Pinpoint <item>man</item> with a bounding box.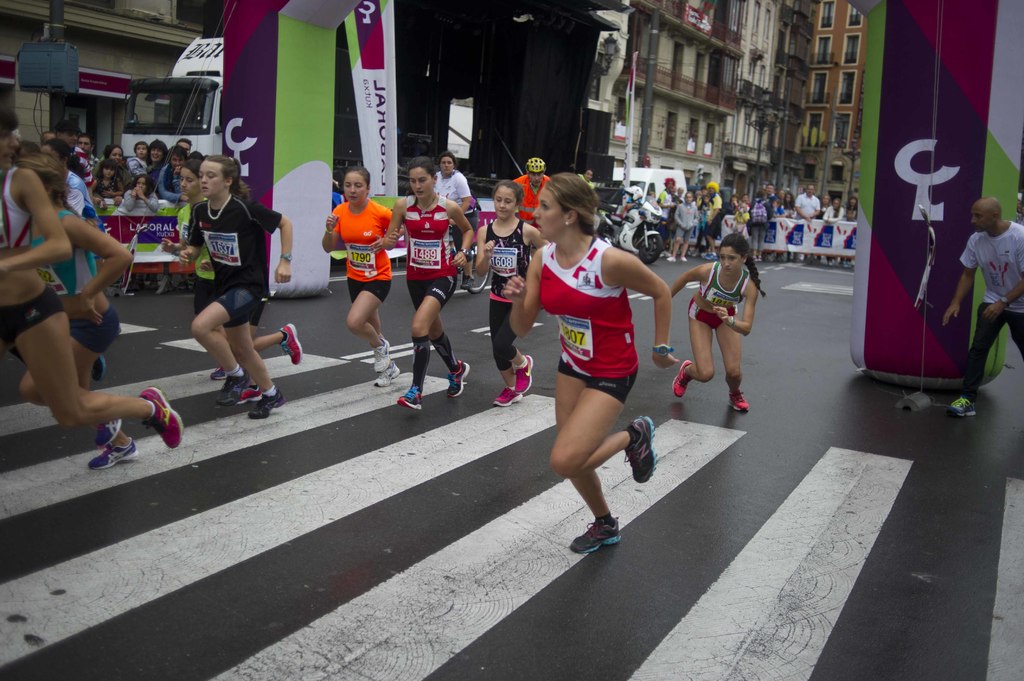
l=52, t=117, r=100, b=201.
